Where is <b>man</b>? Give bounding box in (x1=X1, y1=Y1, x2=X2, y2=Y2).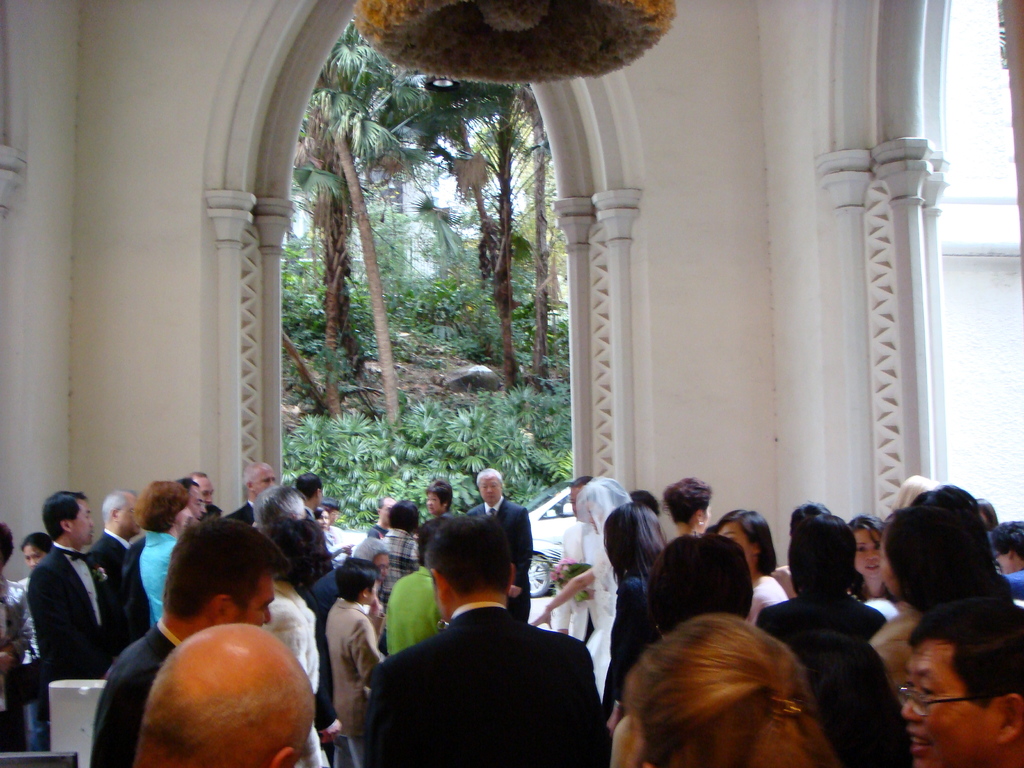
(x1=227, y1=460, x2=275, y2=529).
